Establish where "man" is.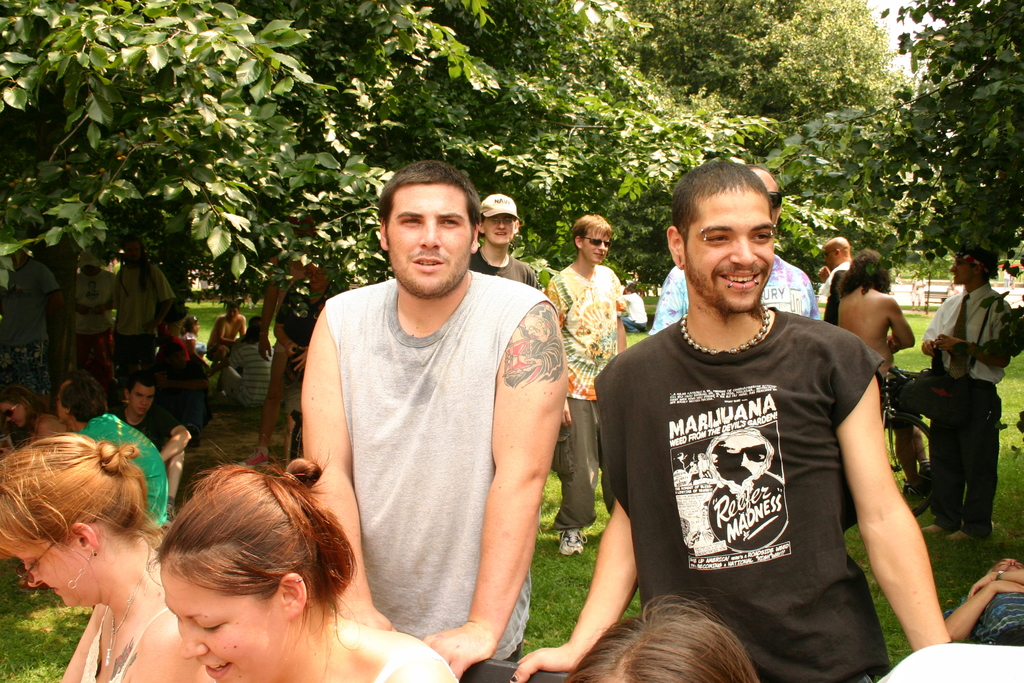
Established at l=820, t=245, r=849, b=320.
